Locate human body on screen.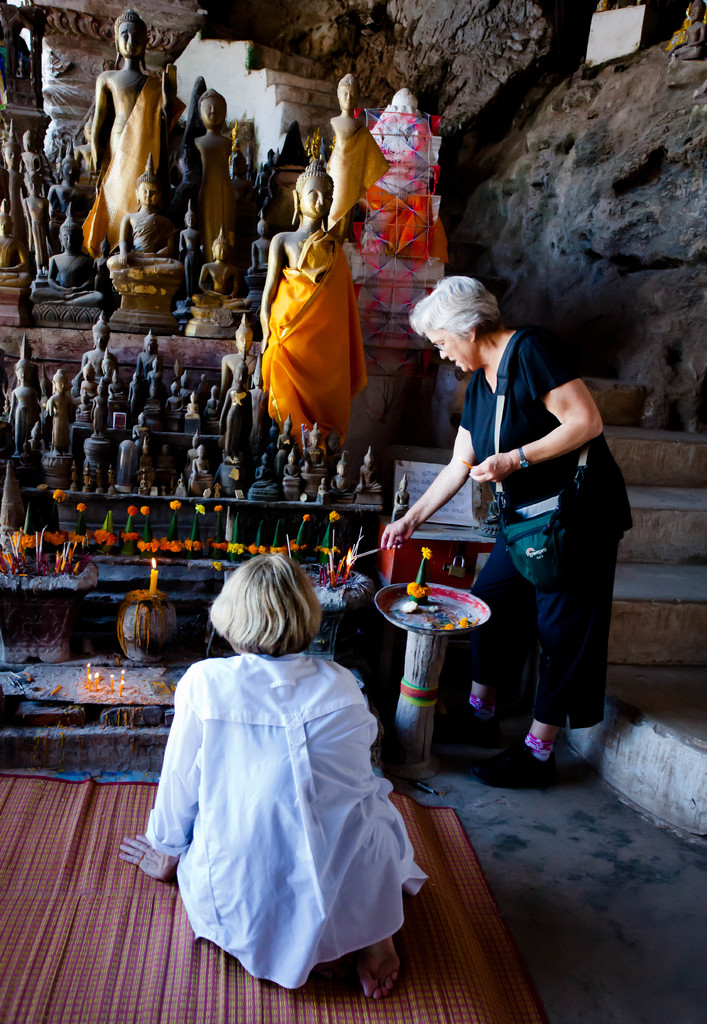
On screen at 83,3,166,252.
